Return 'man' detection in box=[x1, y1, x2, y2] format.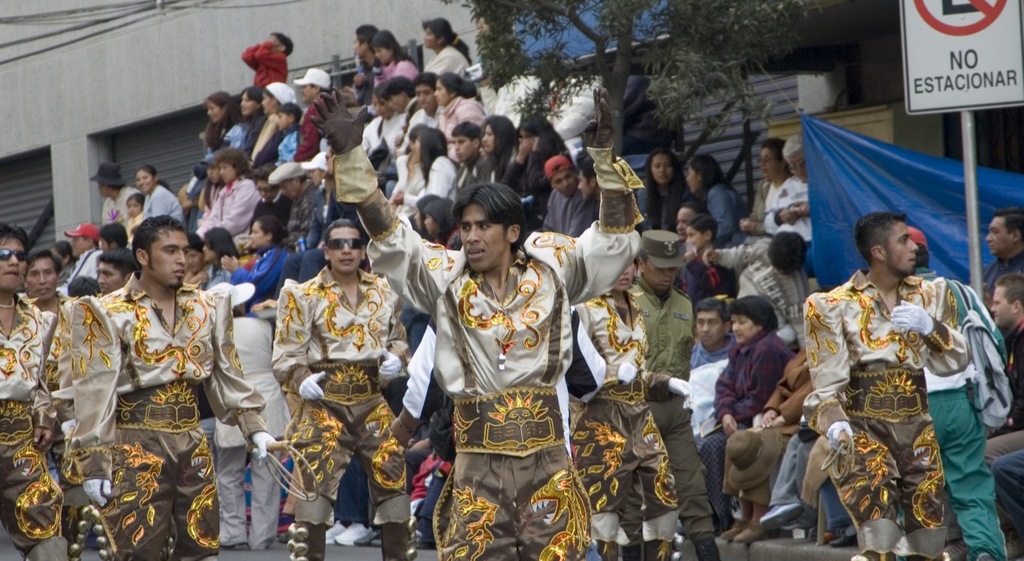
box=[690, 294, 738, 511].
